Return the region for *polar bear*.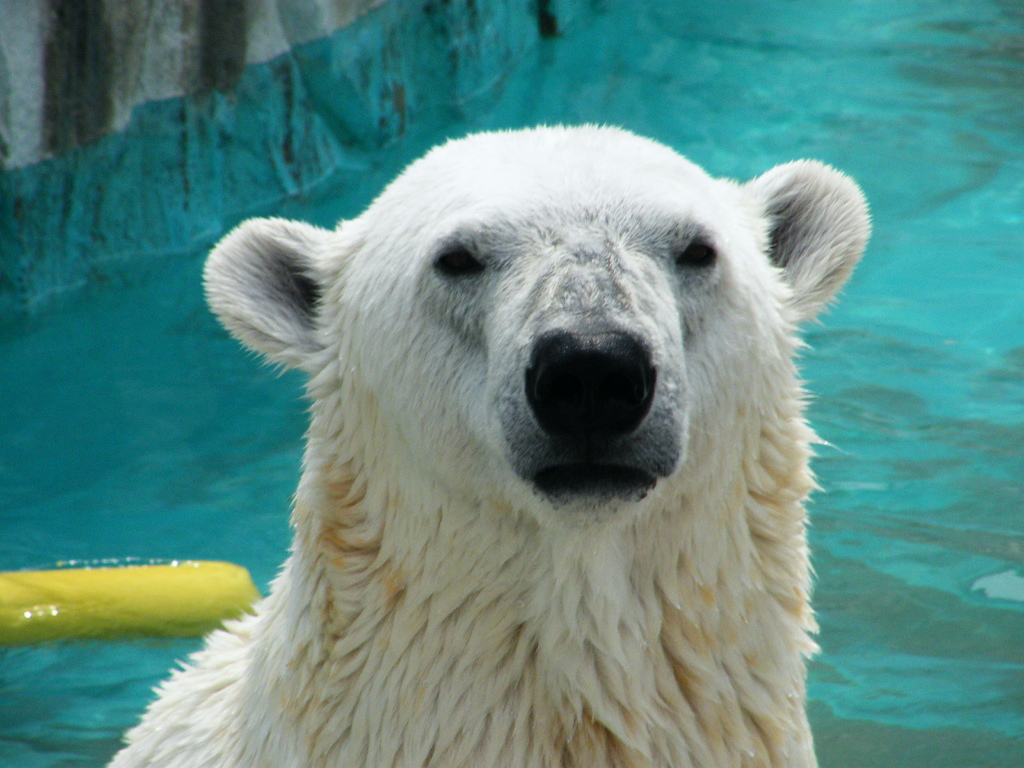
detection(99, 111, 871, 767).
